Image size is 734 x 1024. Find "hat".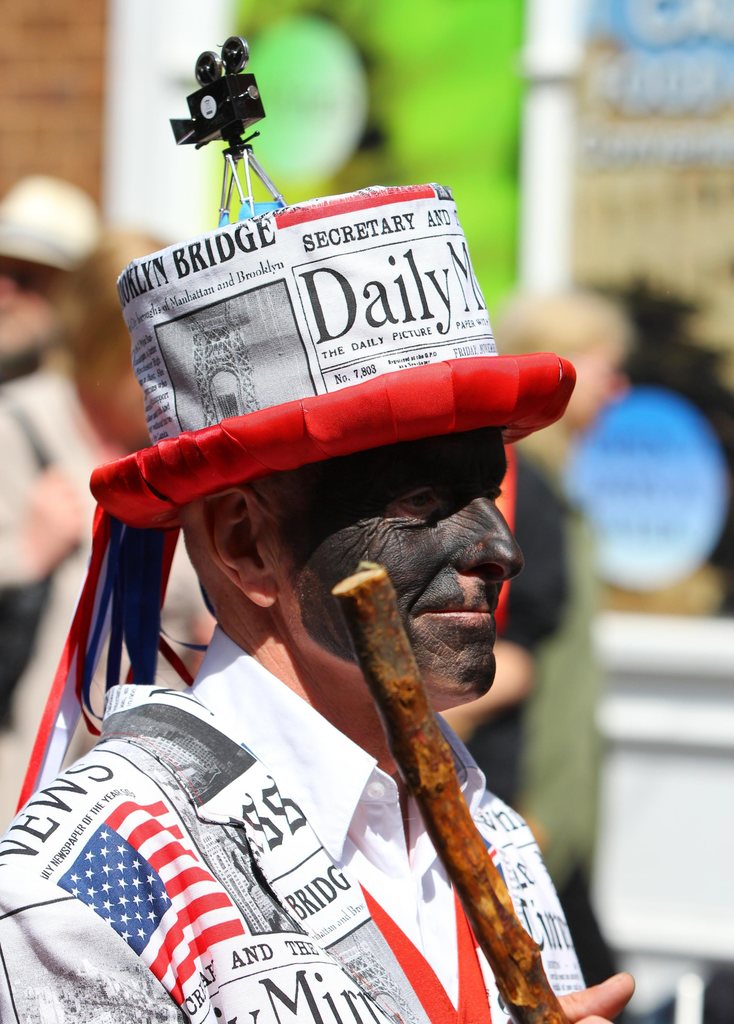
<region>83, 185, 584, 537</region>.
